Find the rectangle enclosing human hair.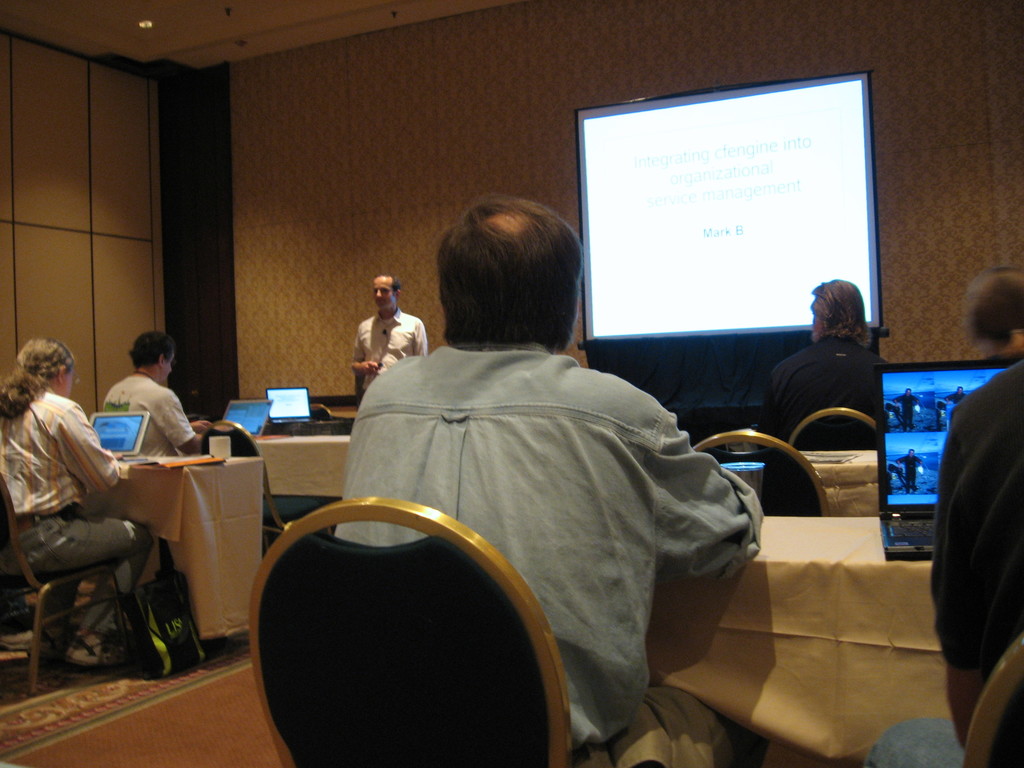
<box>0,336,78,420</box>.
